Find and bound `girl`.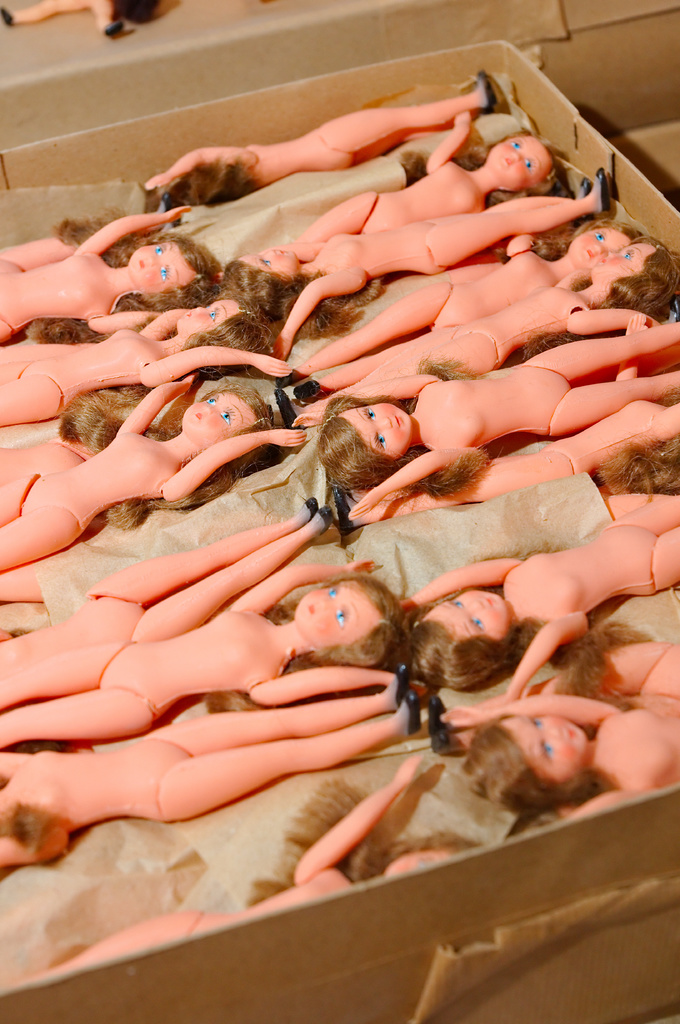
Bound: <region>443, 647, 679, 836</region>.
